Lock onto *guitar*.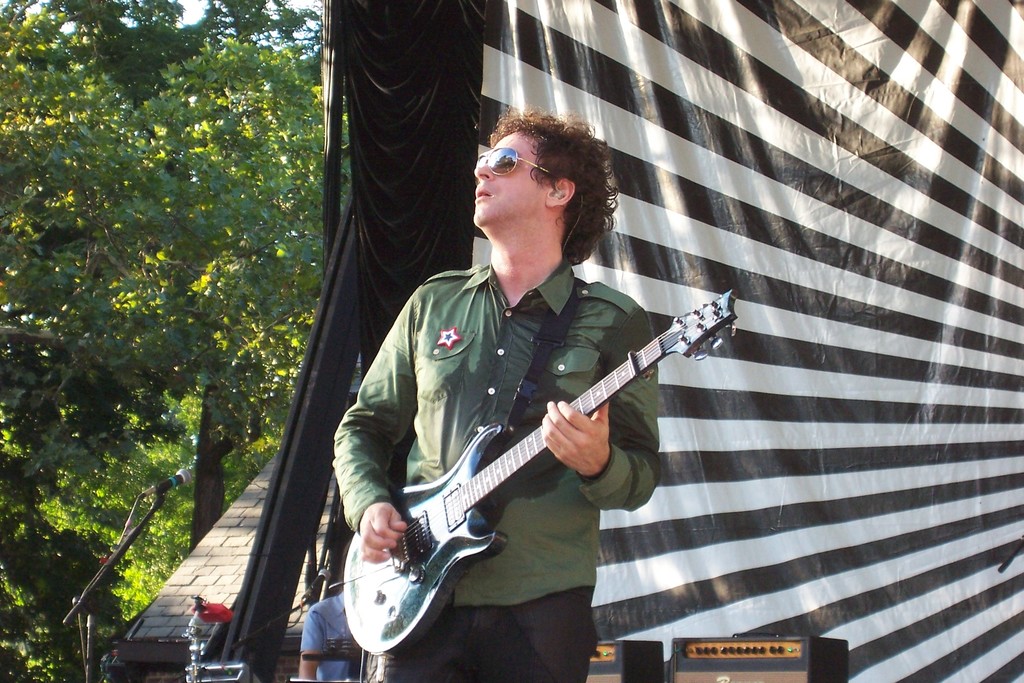
Locked: {"left": 333, "top": 286, "right": 748, "bottom": 657}.
